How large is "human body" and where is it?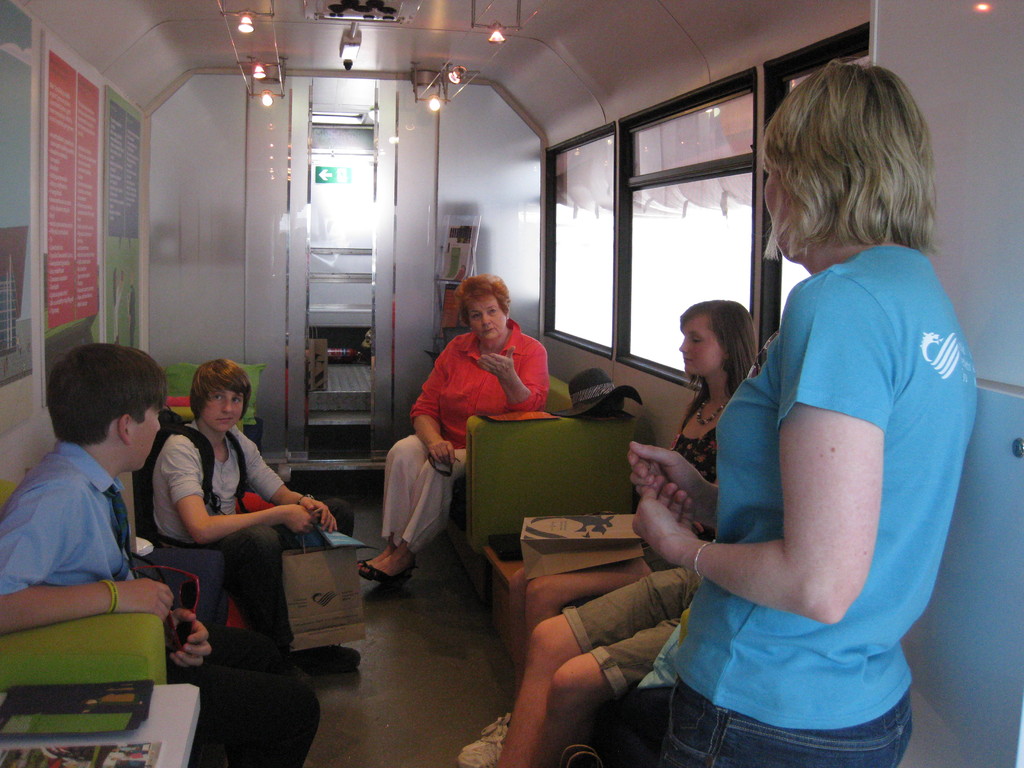
Bounding box: (0, 436, 312, 767).
